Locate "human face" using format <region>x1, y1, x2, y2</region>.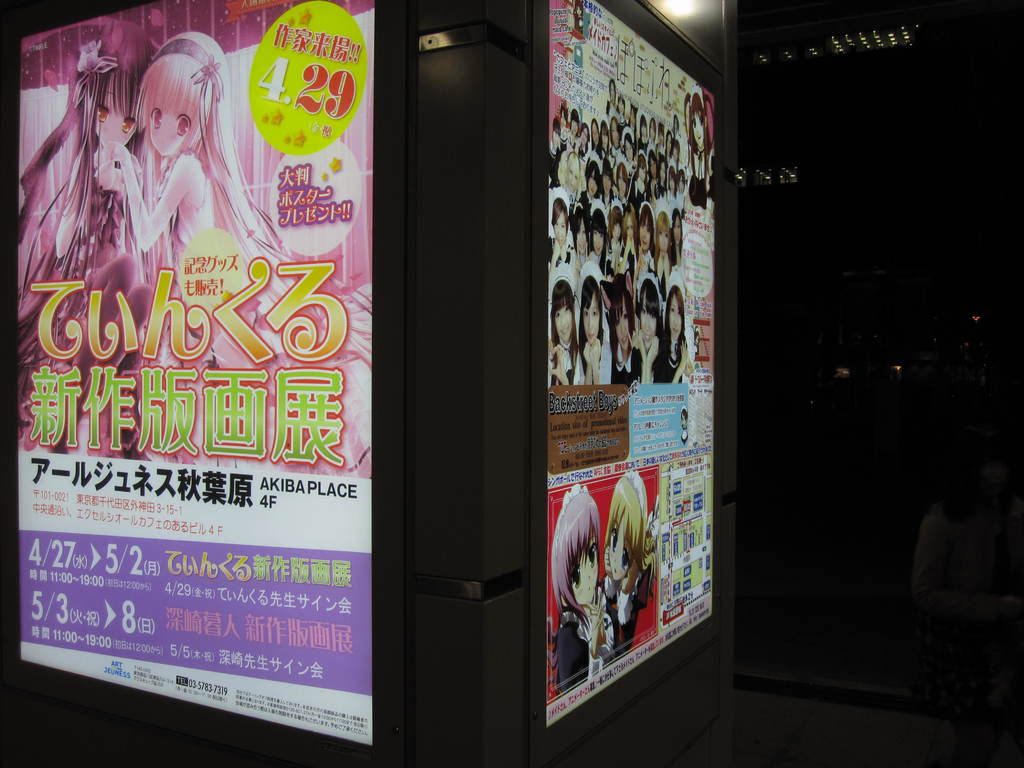
<region>585, 131, 586, 145</region>.
